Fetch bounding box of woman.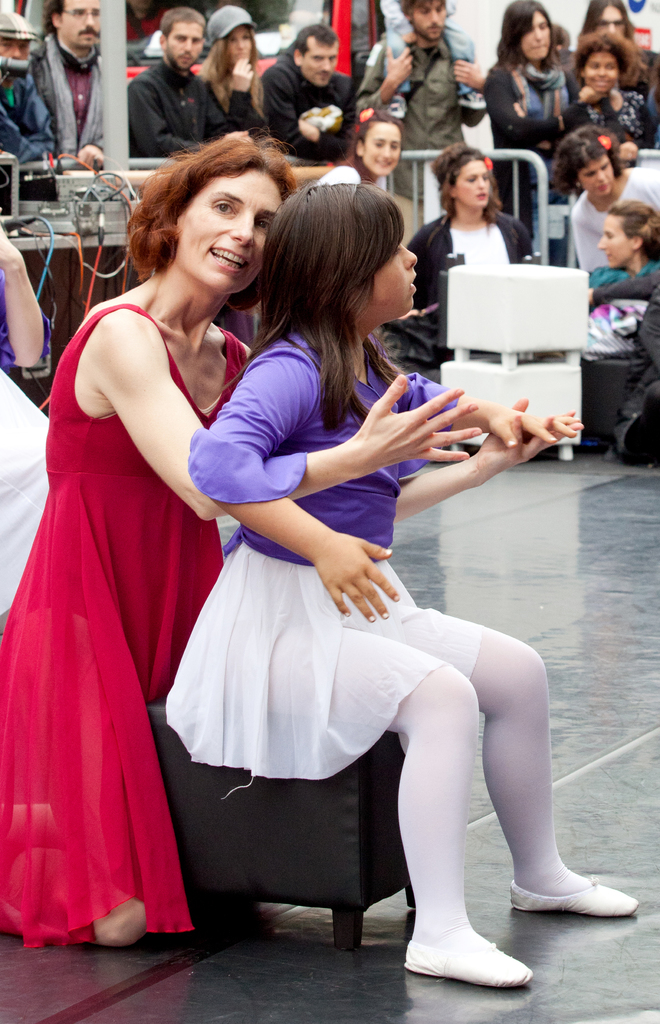
Bbox: bbox(302, 99, 405, 190).
